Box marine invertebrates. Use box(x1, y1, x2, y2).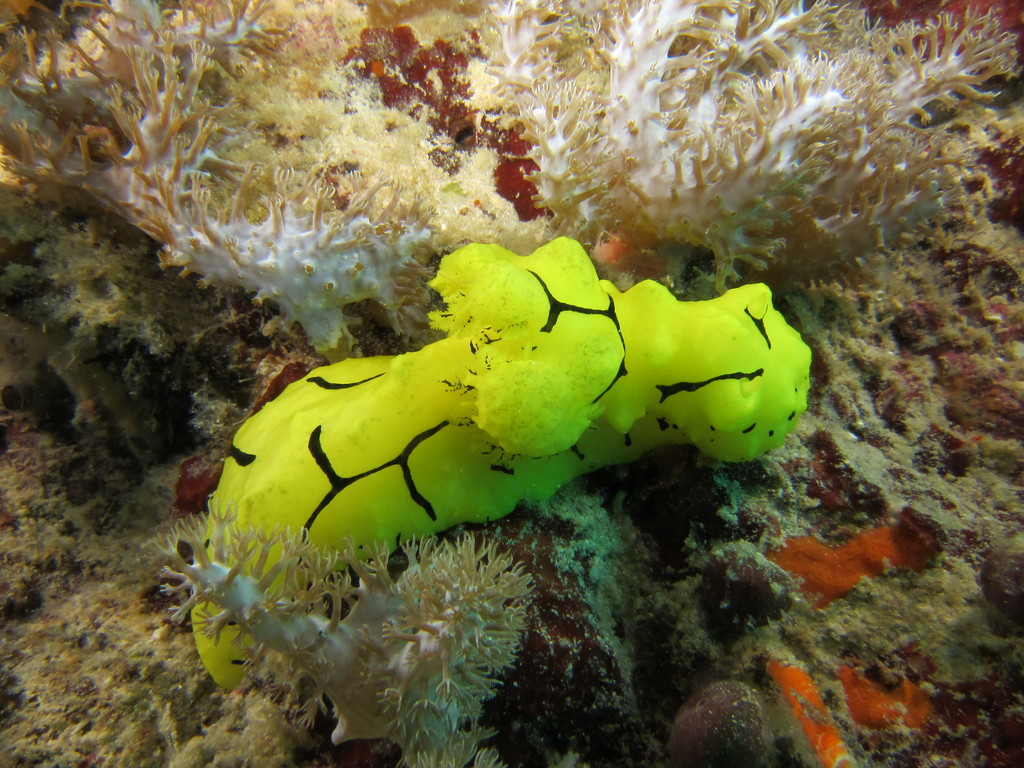
box(0, 0, 456, 382).
